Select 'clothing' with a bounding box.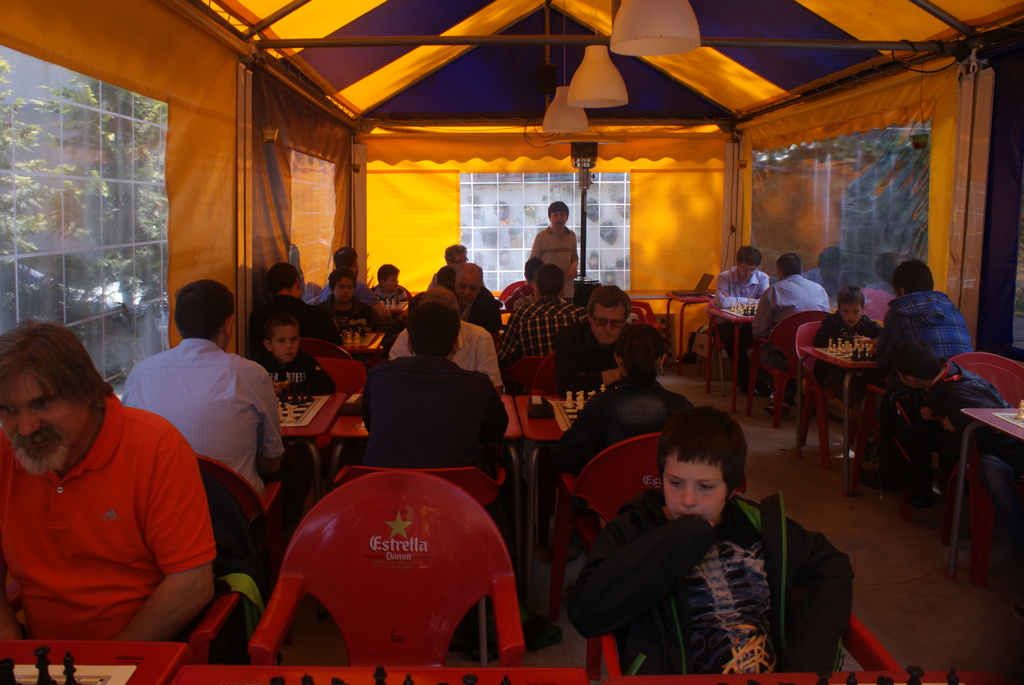
[389, 327, 499, 383].
